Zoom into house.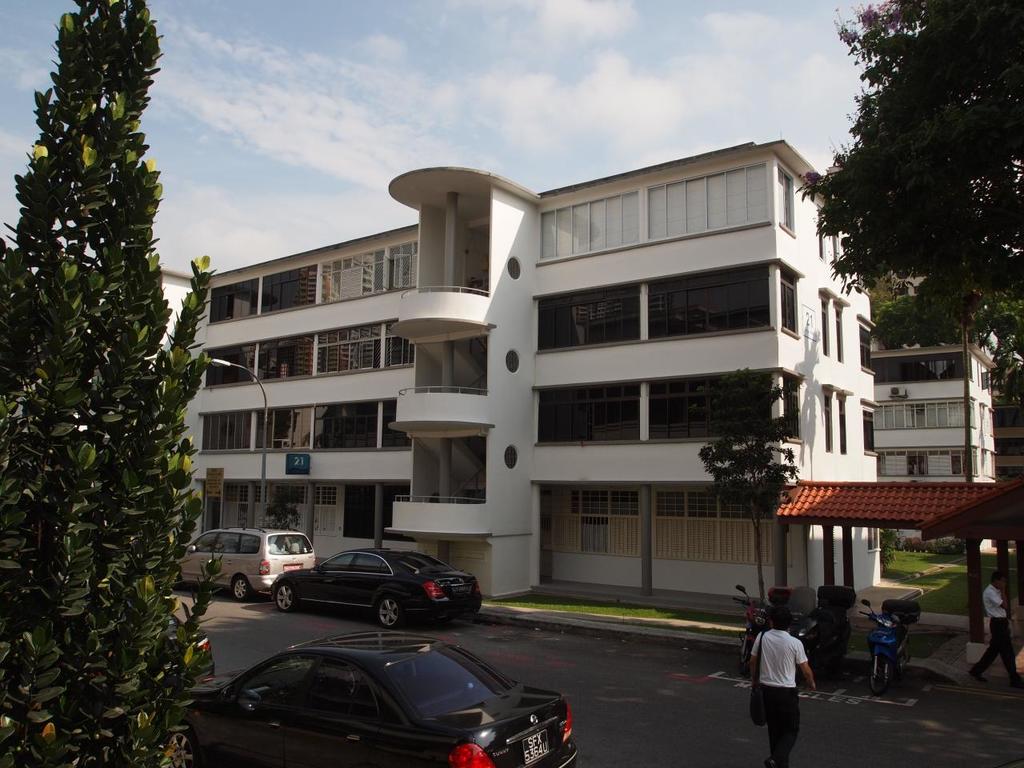
Zoom target: [177, 174, 873, 631].
